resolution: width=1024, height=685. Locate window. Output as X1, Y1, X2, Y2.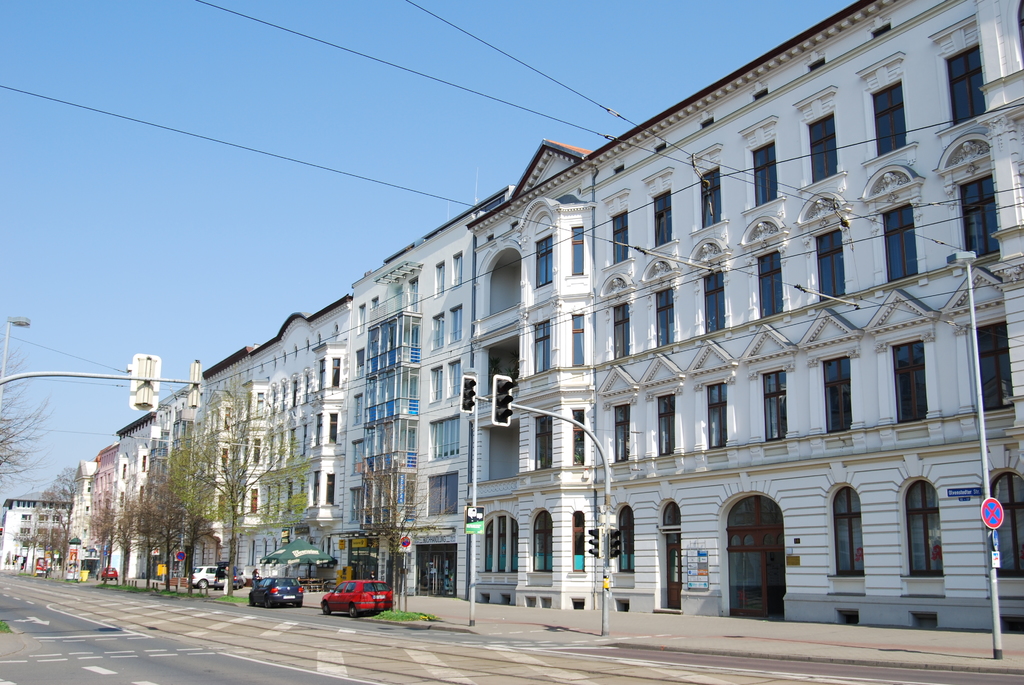
348, 581, 358, 590.
